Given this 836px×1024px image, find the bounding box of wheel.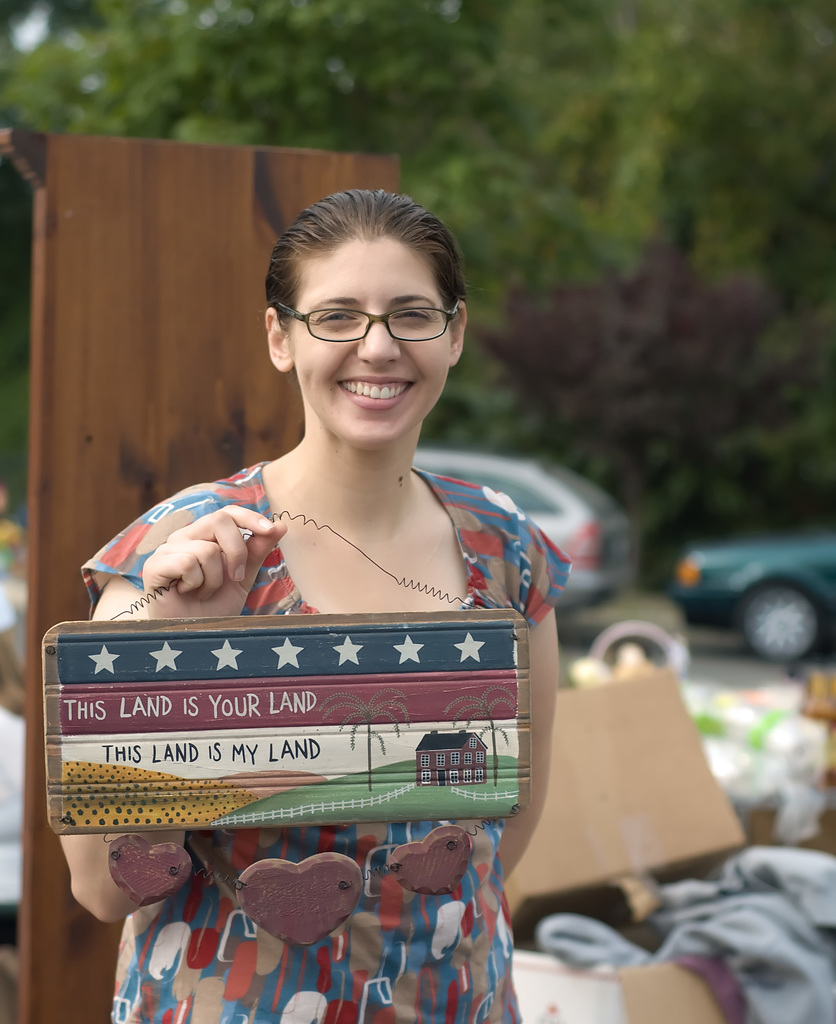
742 582 823 668.
